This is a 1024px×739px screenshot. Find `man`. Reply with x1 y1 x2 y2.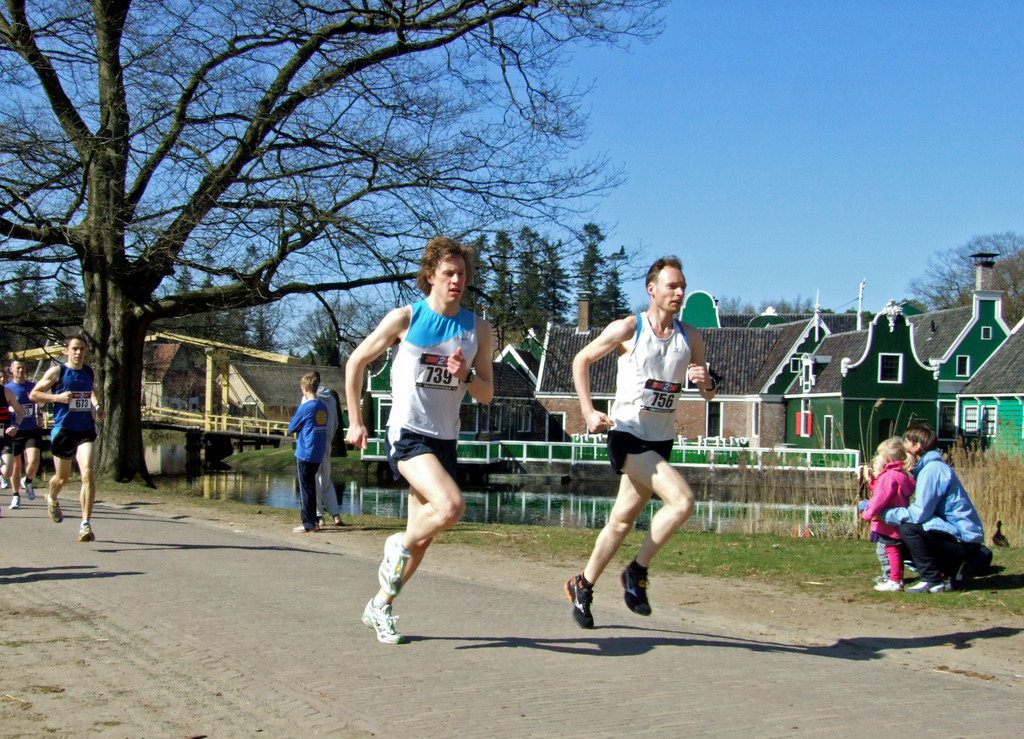
348 238 496 646.
